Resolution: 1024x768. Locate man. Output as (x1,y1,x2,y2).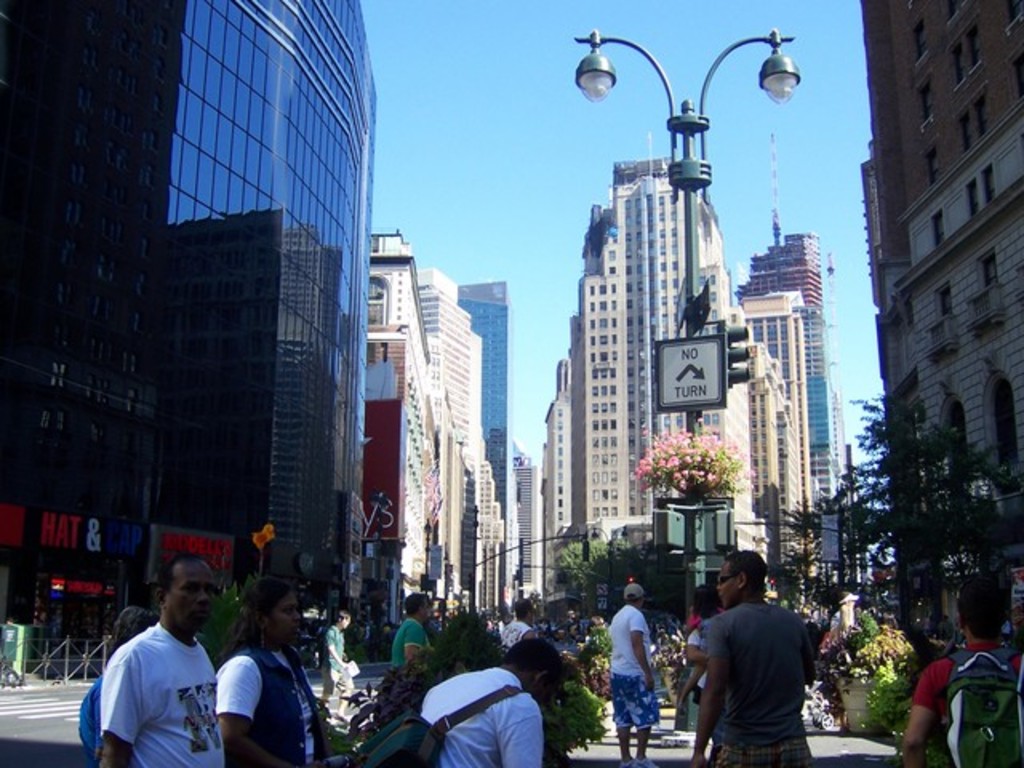
(310,613,354,710).
